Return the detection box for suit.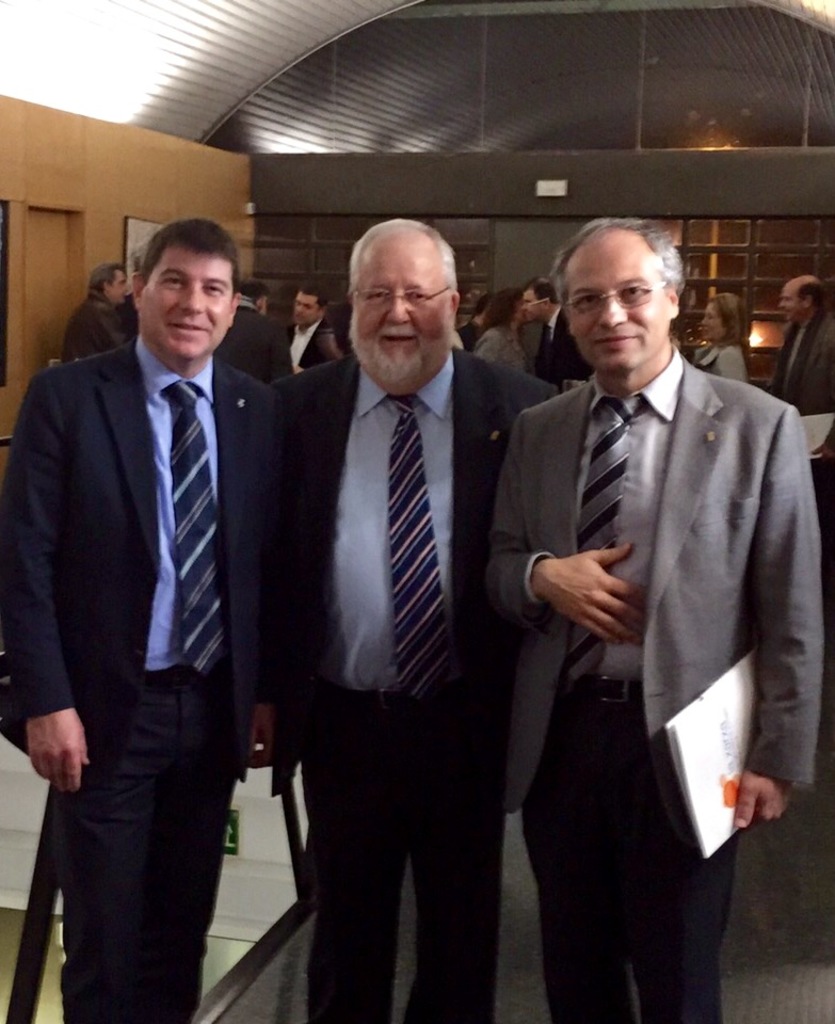
Rect(275, 320, 336, 382).
